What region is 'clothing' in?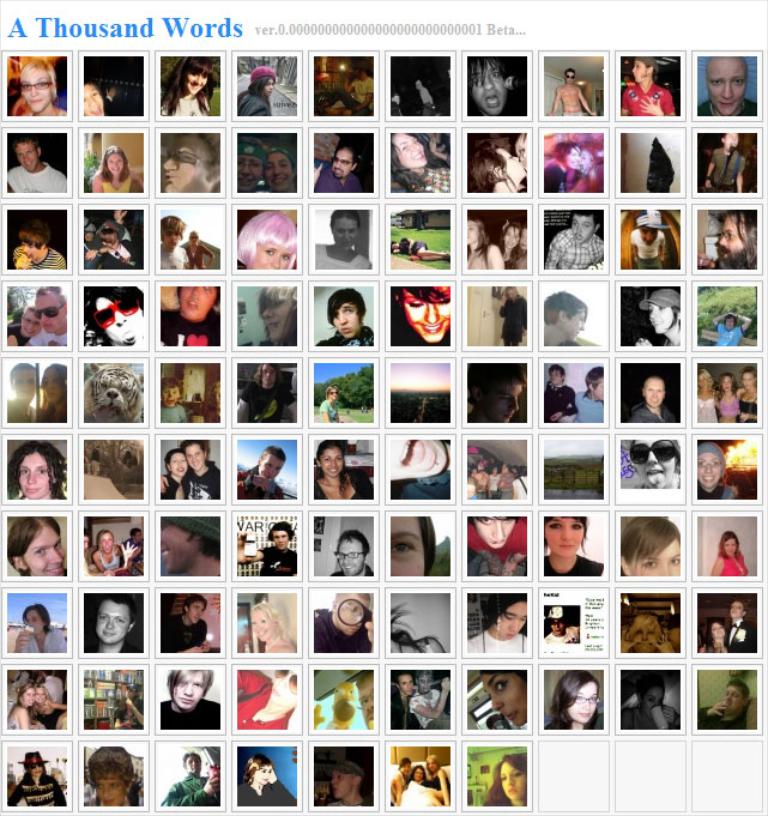
(x1=542, y1=383, x2=575, y2=422).
